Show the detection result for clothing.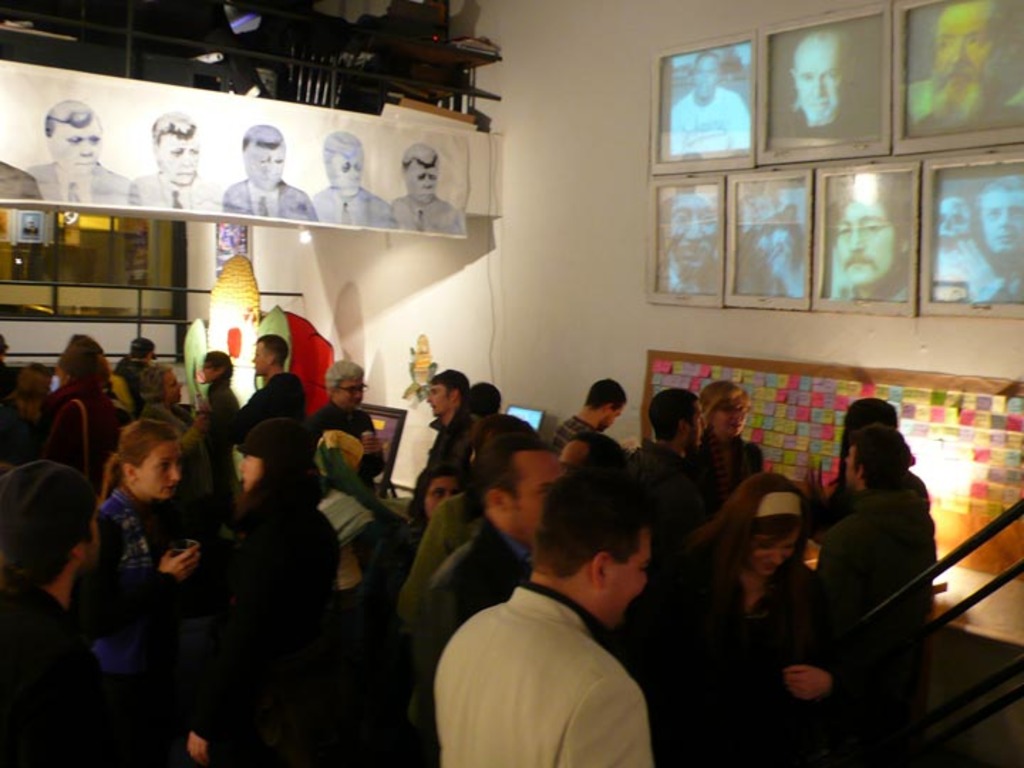
<bbox>304, 189, 391, 235</bbox>.
